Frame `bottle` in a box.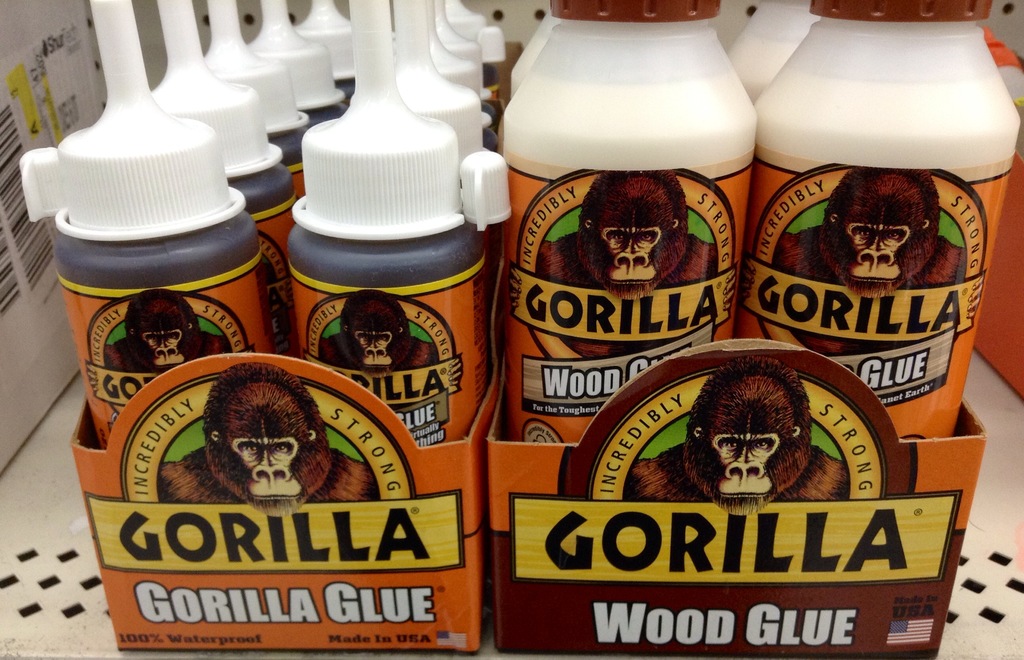
502/0/753/443.
